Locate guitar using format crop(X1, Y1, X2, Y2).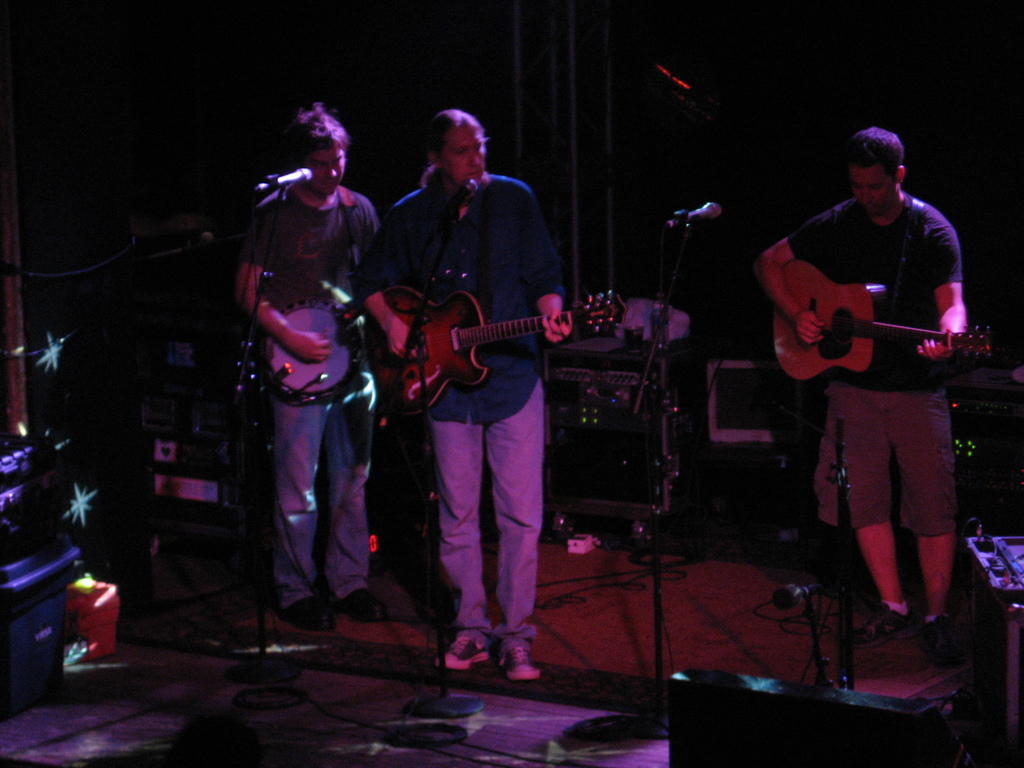
crop(359, 285, 629, 422).
